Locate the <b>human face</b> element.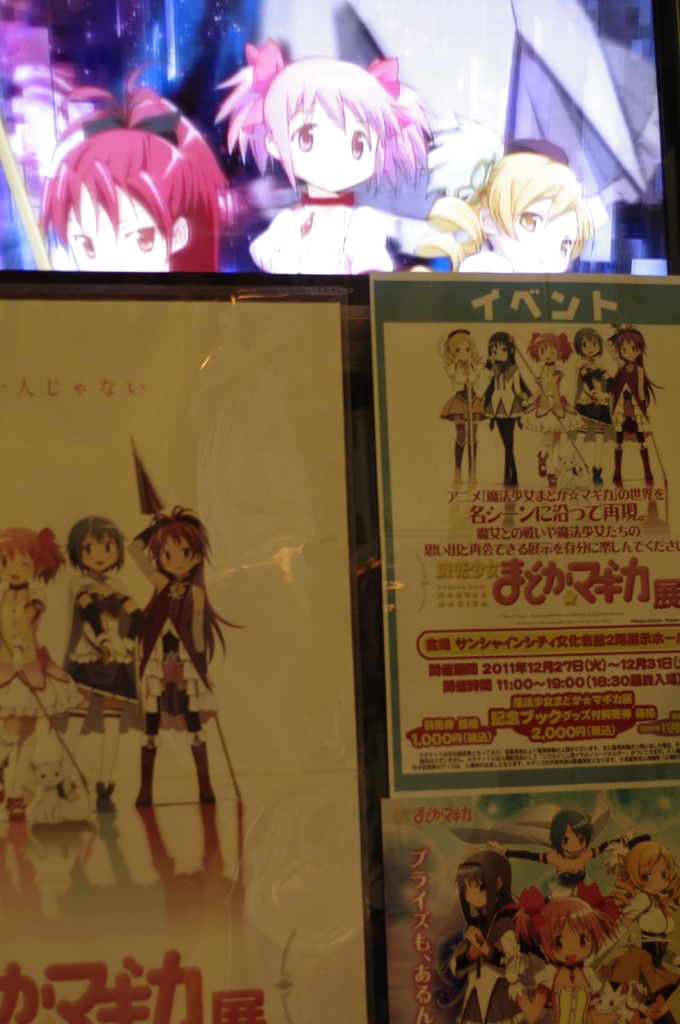
Element bbox: Rect(61, 179, 168, 266).
